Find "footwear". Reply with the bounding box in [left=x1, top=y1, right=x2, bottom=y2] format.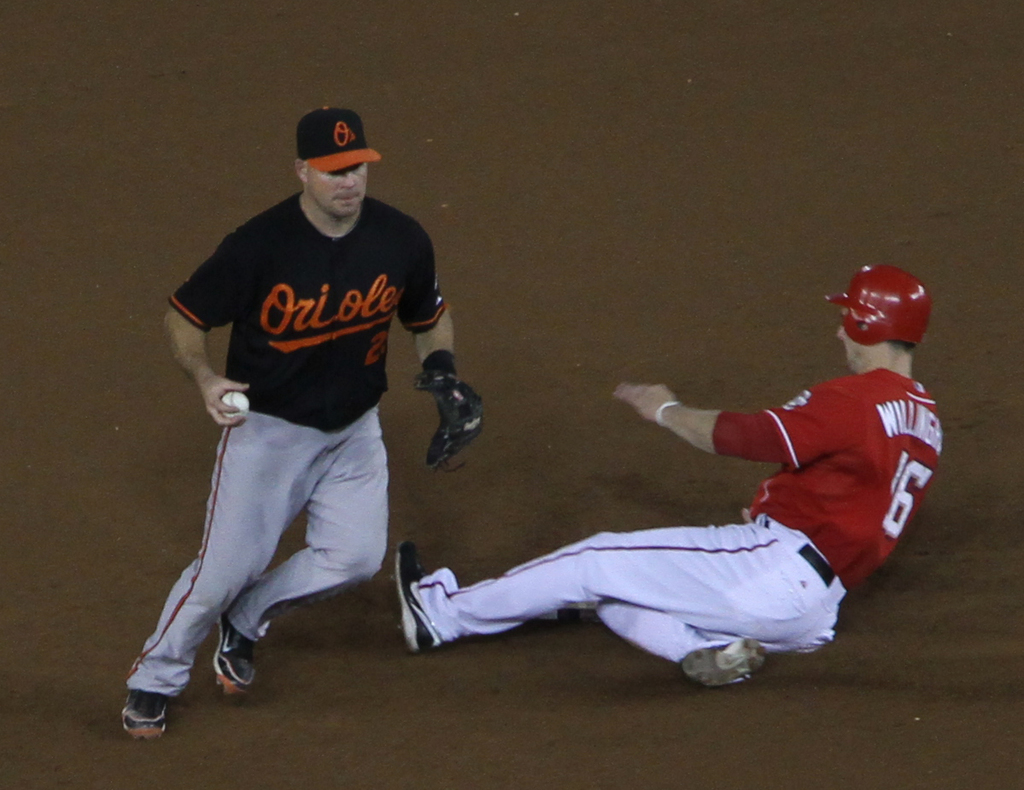
[left=119, top=684, right=176, bottom=740].
